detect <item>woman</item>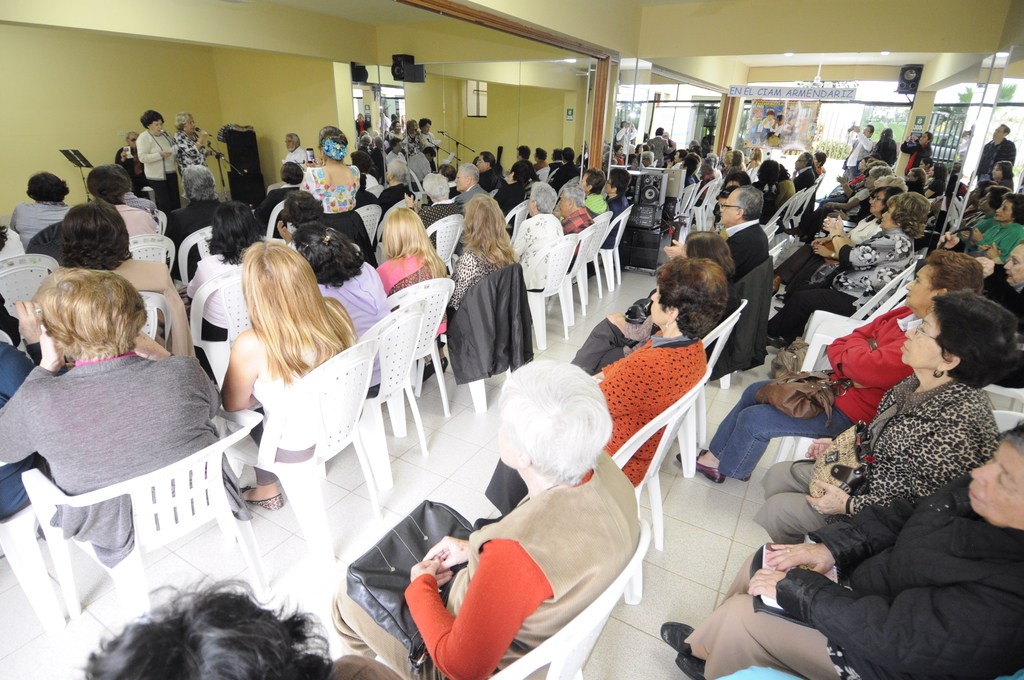
[292, 220, 396, 399]
